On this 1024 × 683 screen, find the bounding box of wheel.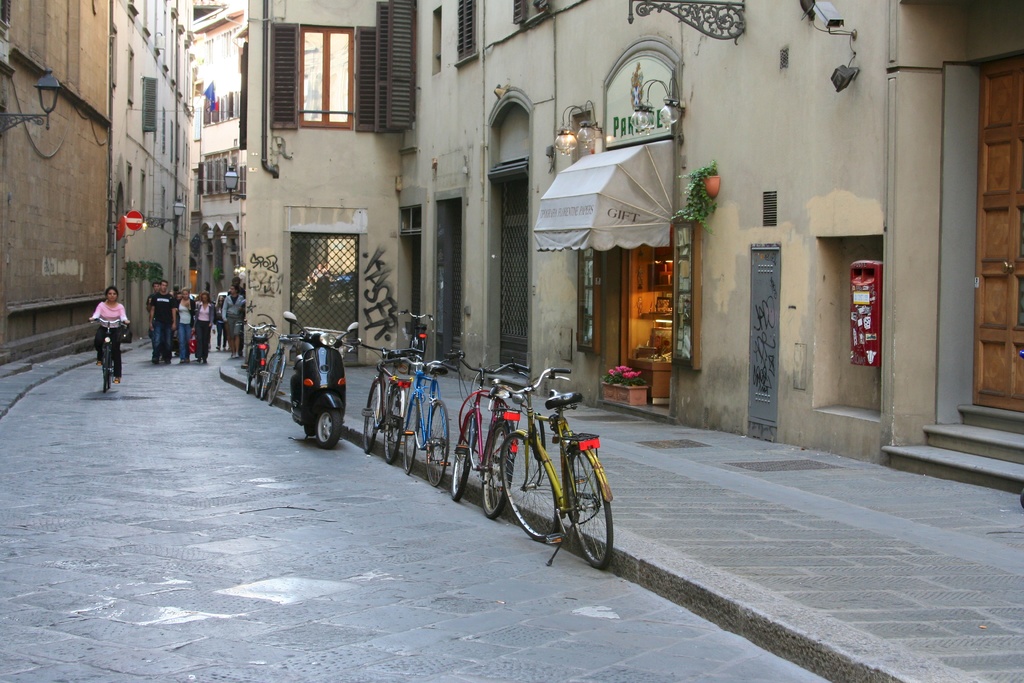
Bounding box: {"left": 362, "top": 370, "right": 390, "bottom": 450}.
